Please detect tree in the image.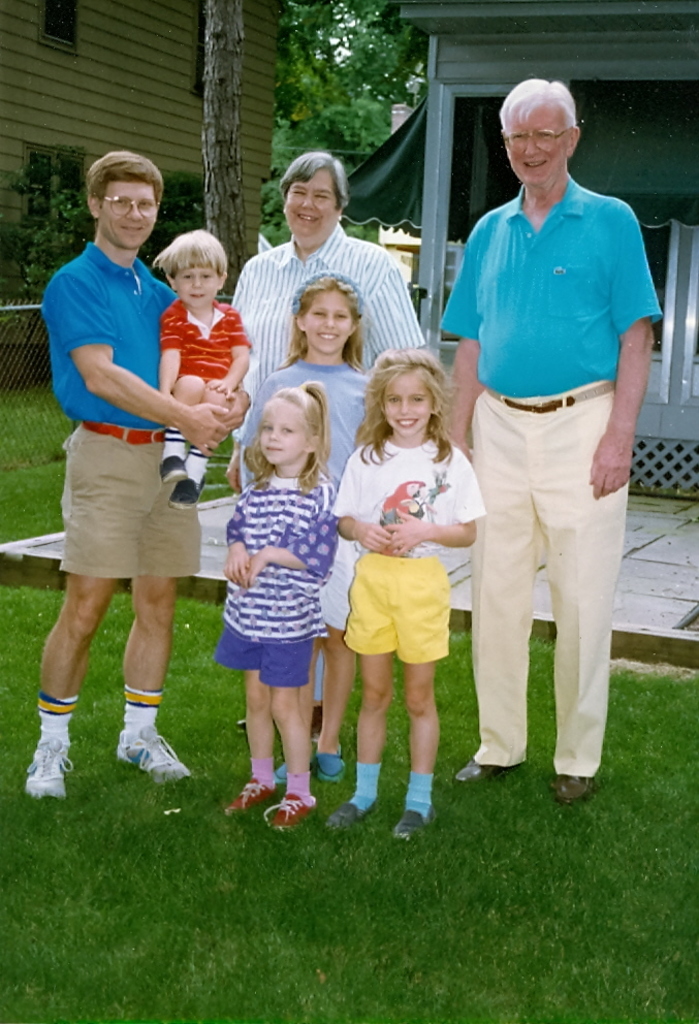
(x1=187, y1=0, x2=243, y2=269).
